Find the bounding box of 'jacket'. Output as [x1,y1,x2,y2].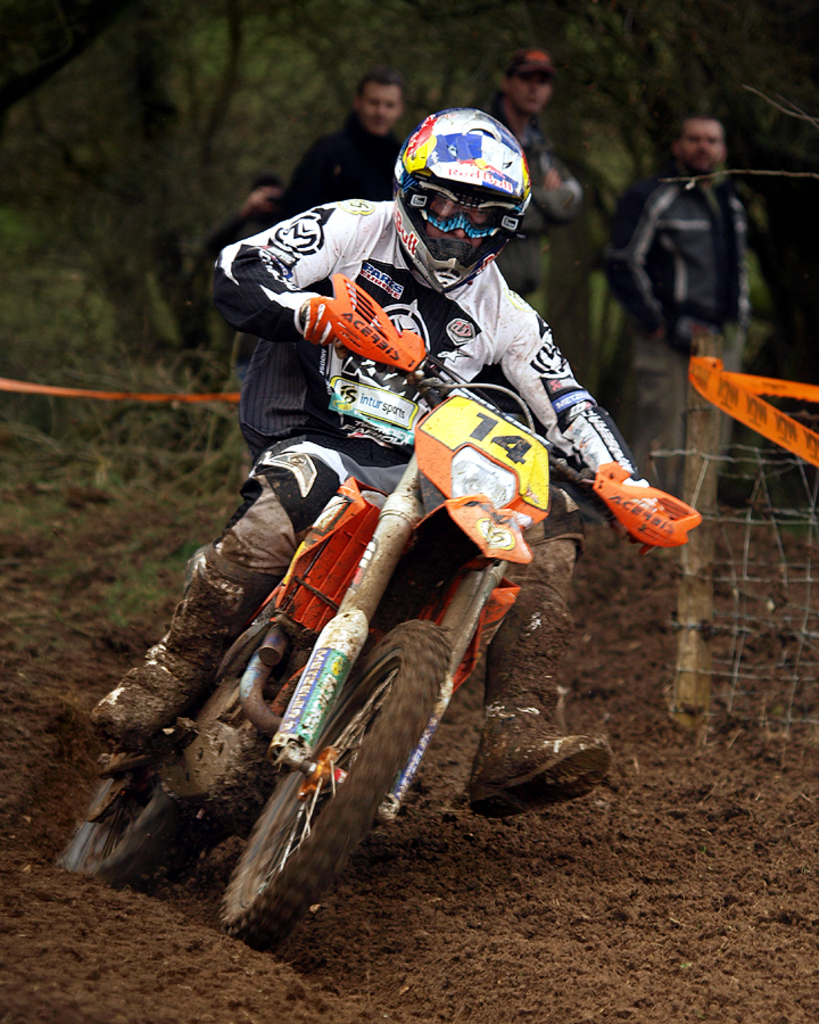
[218,201,624,468].
